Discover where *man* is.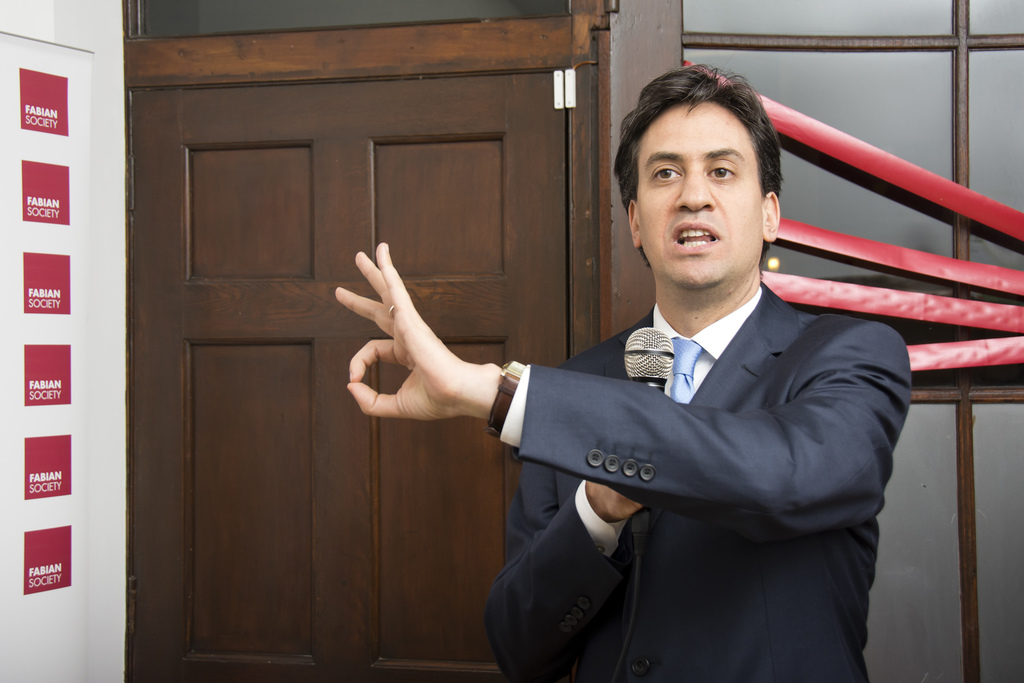
Discovered at 346 95 915 659.
